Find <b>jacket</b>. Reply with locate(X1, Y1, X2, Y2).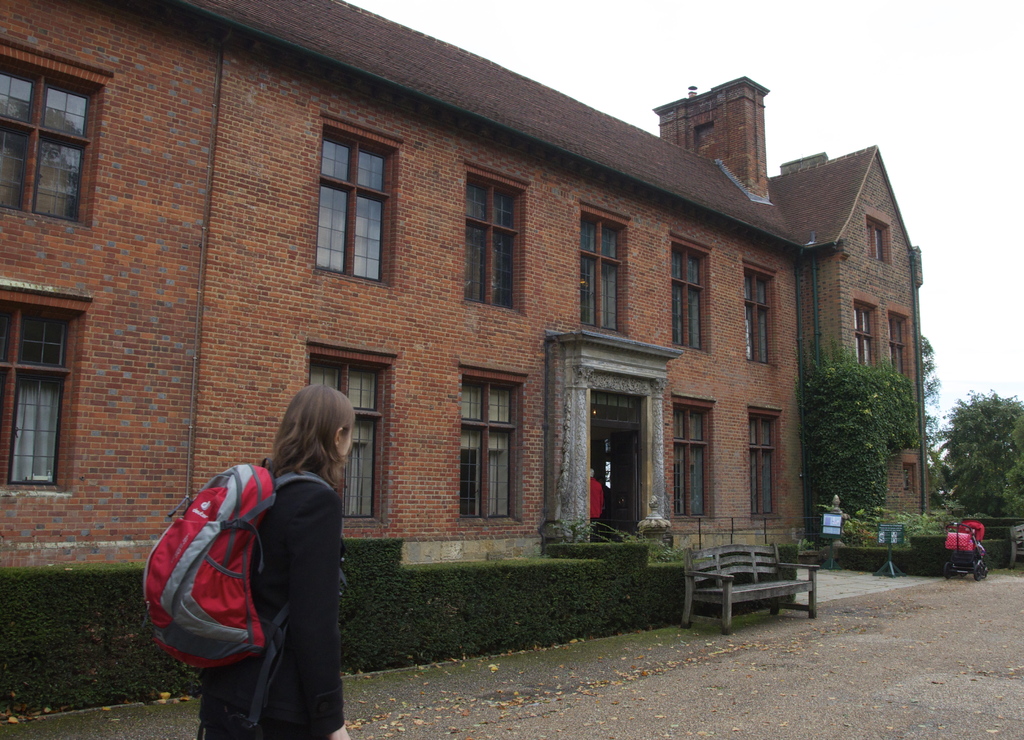
locate(200, 478, 344, 739).
